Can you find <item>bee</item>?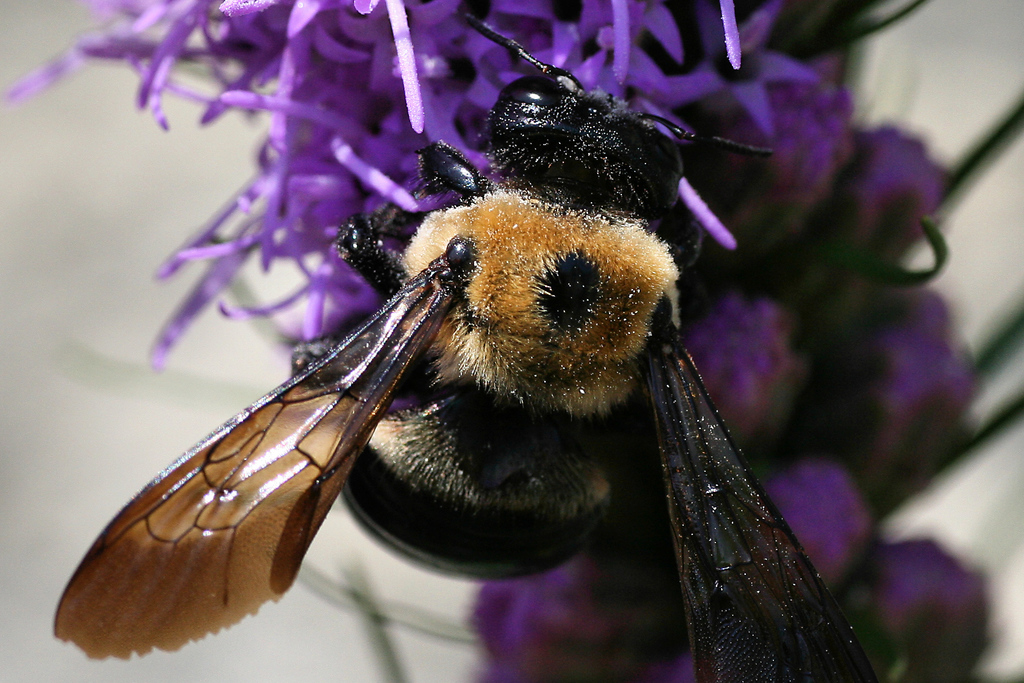
Yes, bounding box: (x1=68, y1=68, x2=801, y2=662).
